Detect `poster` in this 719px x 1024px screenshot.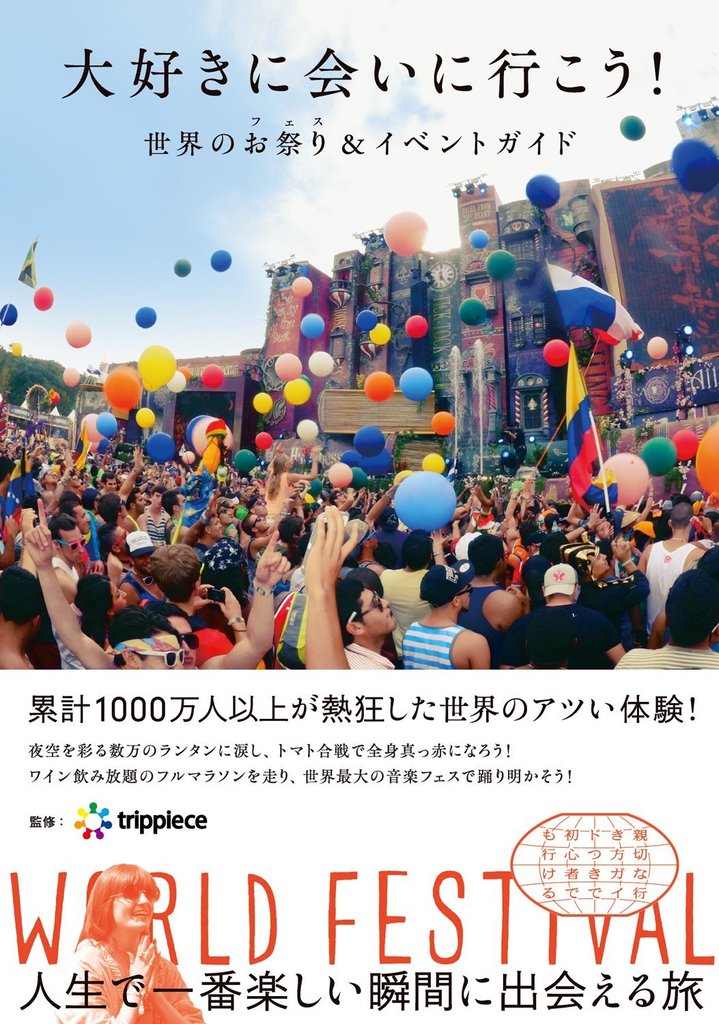
Detection: <bbox>0, 0, 718, 1023</bbox>.
